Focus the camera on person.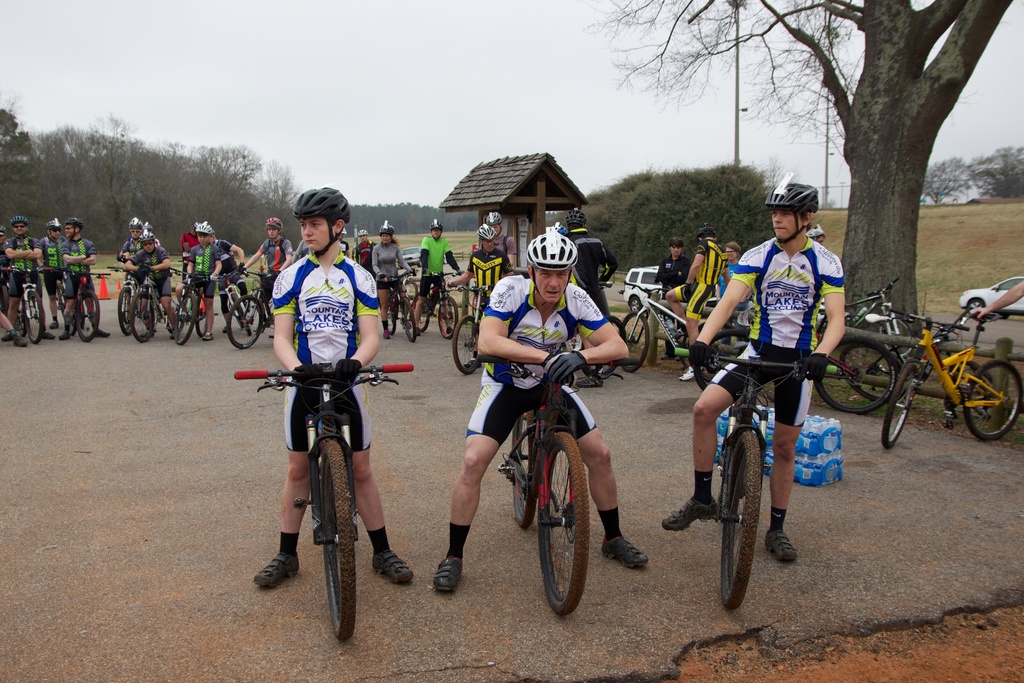
Focus region: bbox=[58, 222, 113, 342].
